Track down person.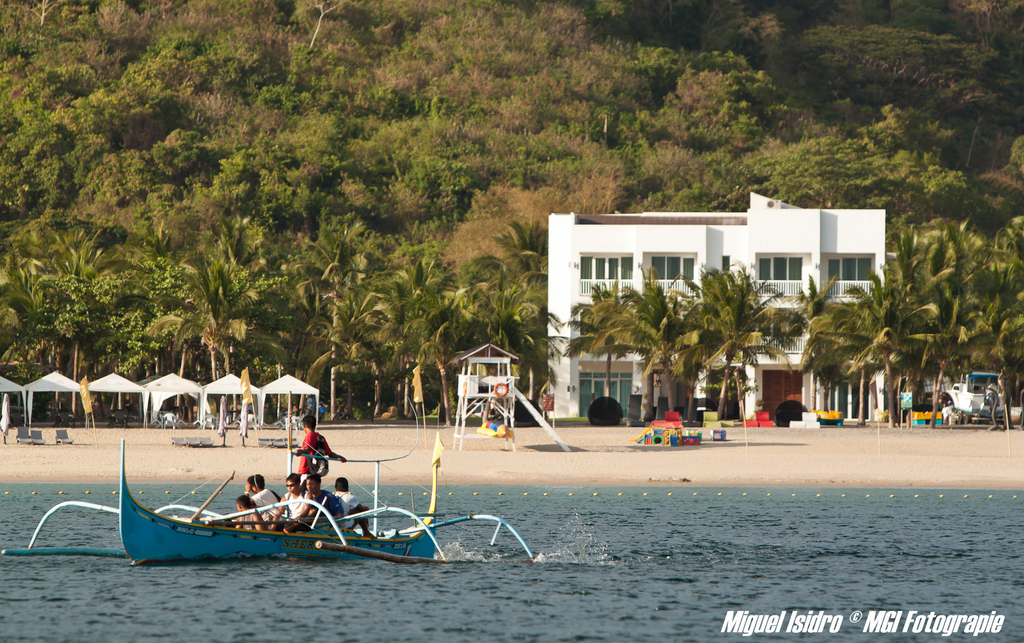
Tracked to {"left": 330, "top": 477, "right": 380, "bottom": 539}.
